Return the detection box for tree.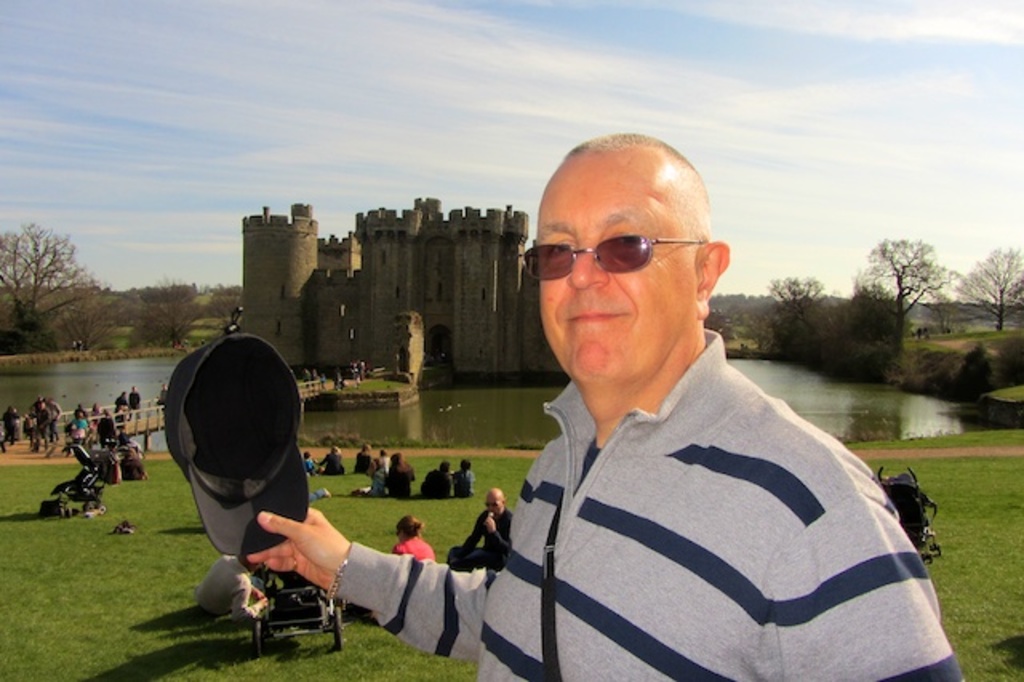
(0,219,107,333).
